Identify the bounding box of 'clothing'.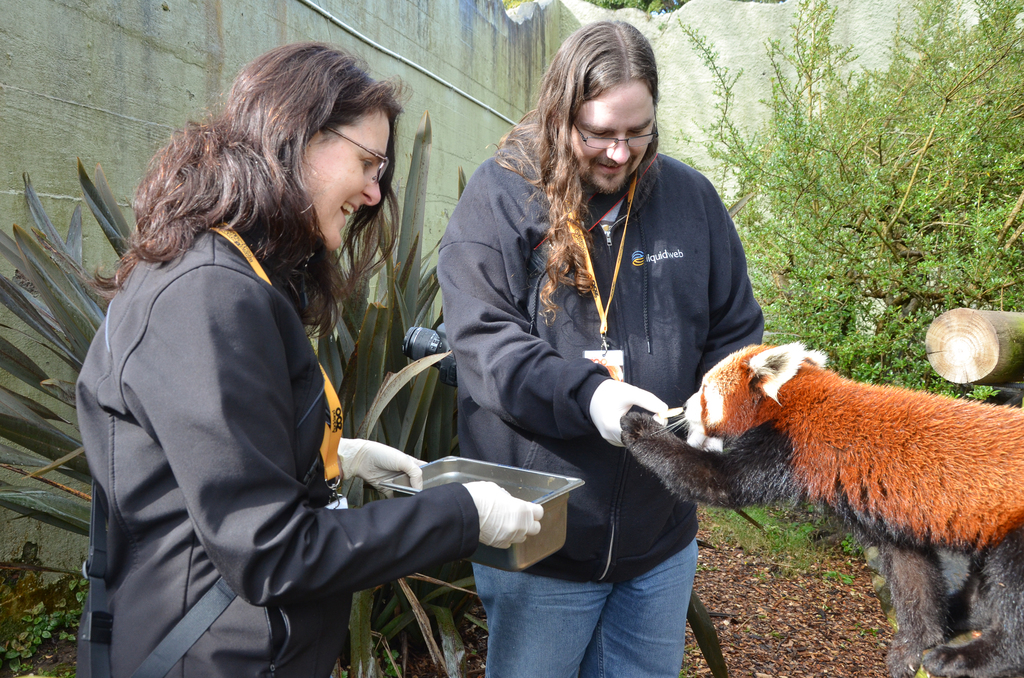
bbox=[433, 152, 765, 677].
